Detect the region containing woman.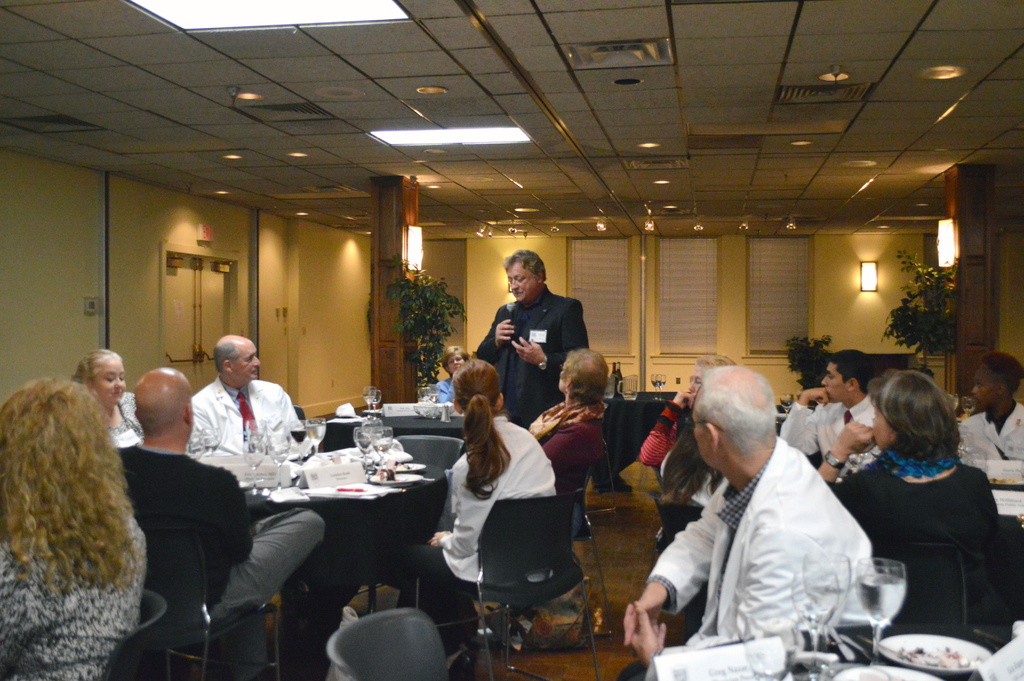
pyautogui.locateOnScreen(524, 343, 615, 461).
